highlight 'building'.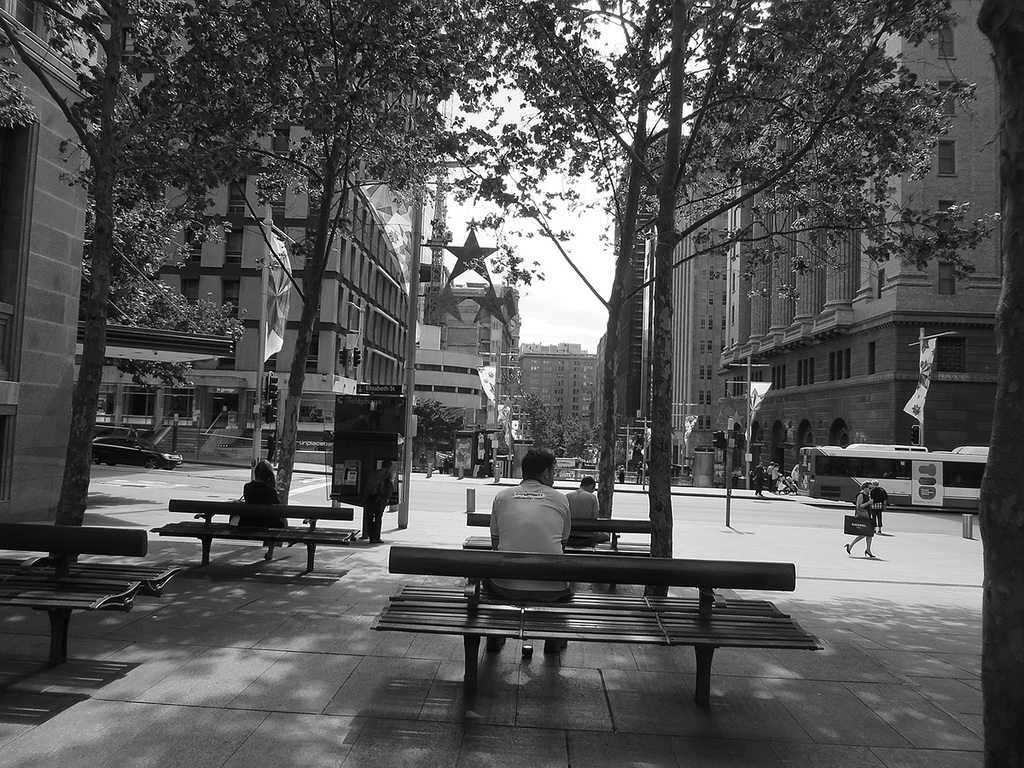
Highlighted region: 515/341/596/457.
